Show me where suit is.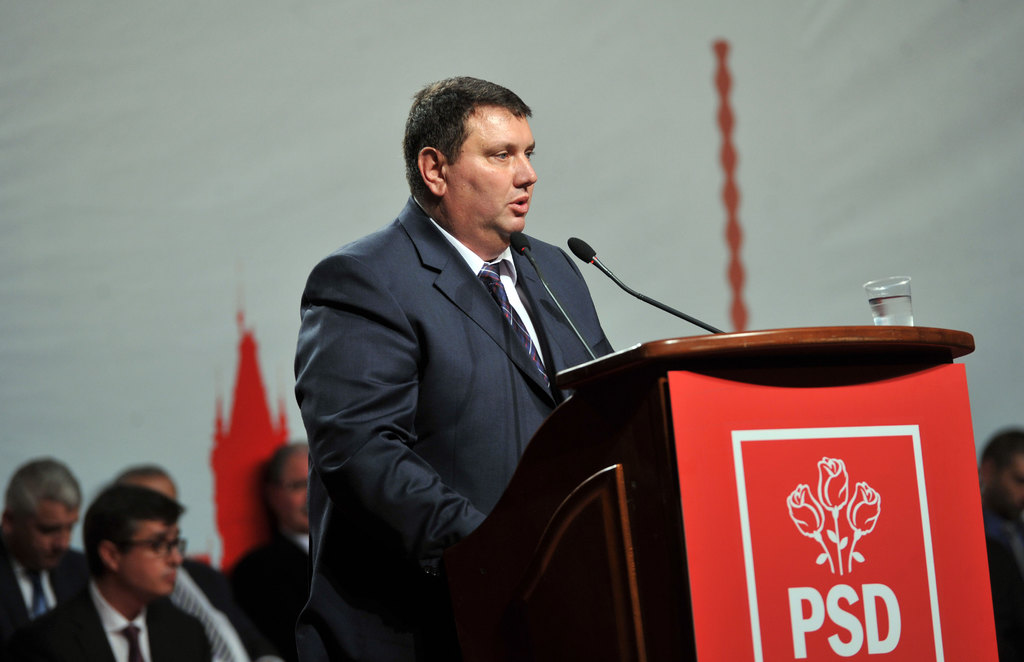
suit is at 0,536,90,661.
